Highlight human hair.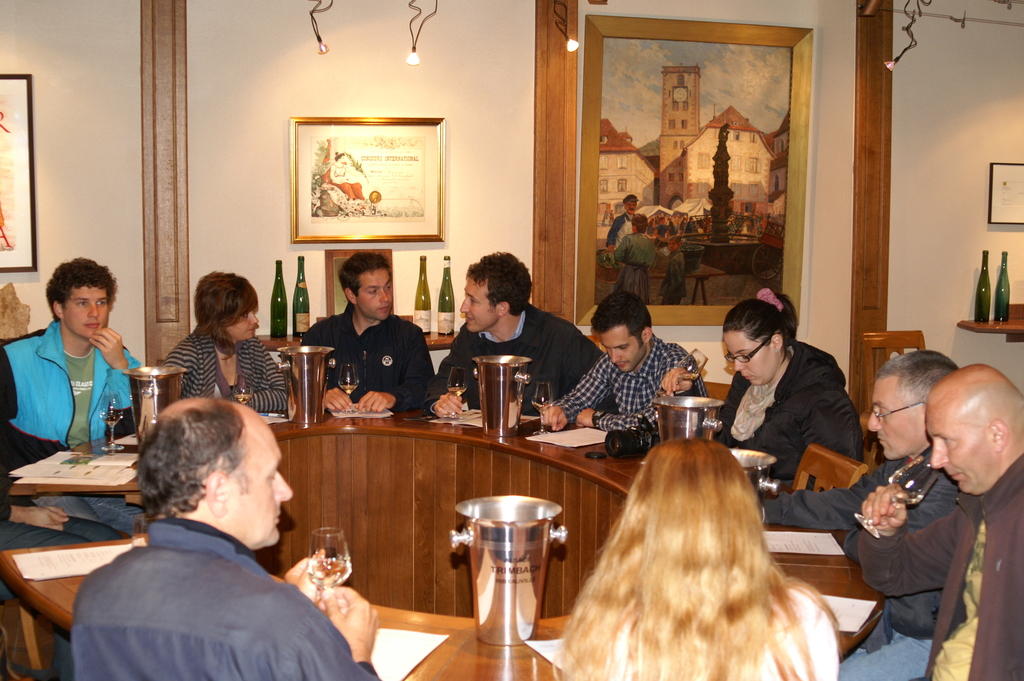
Highlighted region: {"x1": 589, "y1": 290, "x2": 652, "y2": 345}.
